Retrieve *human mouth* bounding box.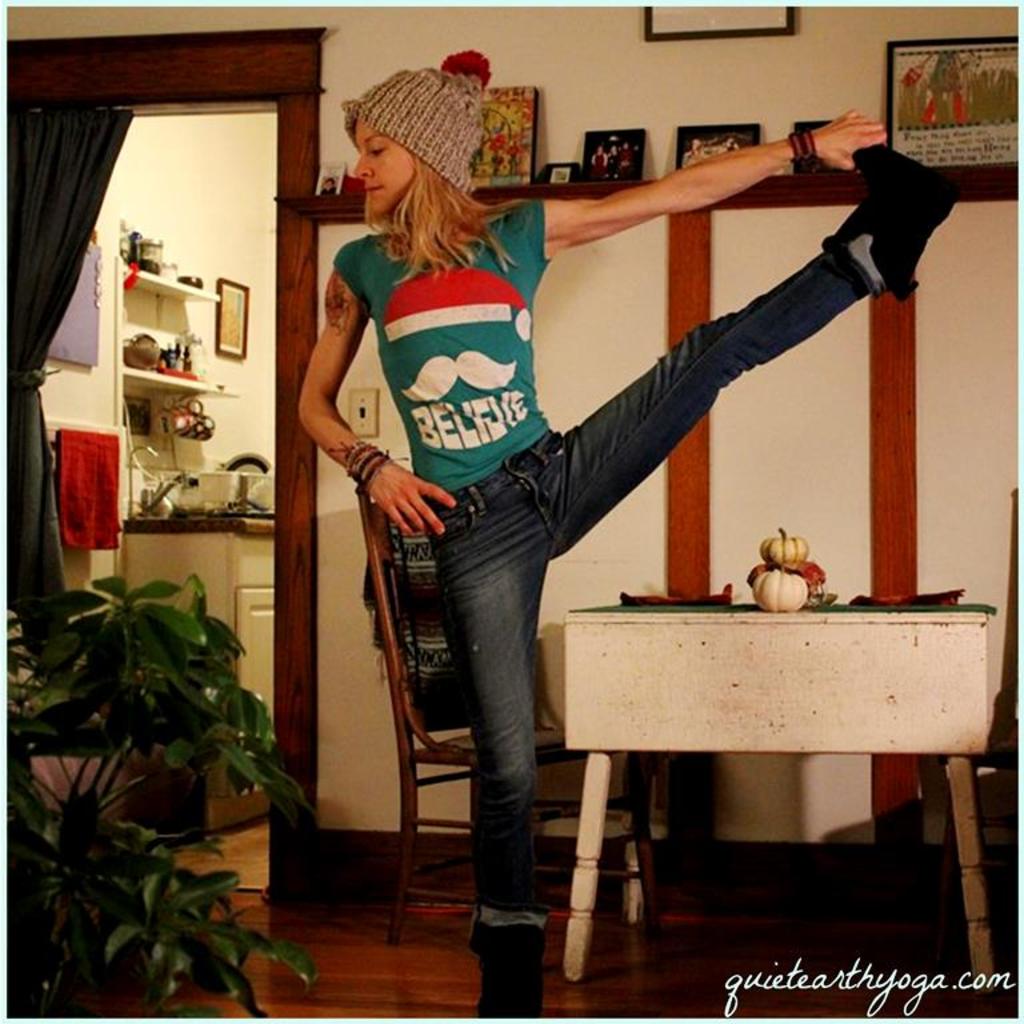
Bounding box: locate(361, 176, 391, 197).
